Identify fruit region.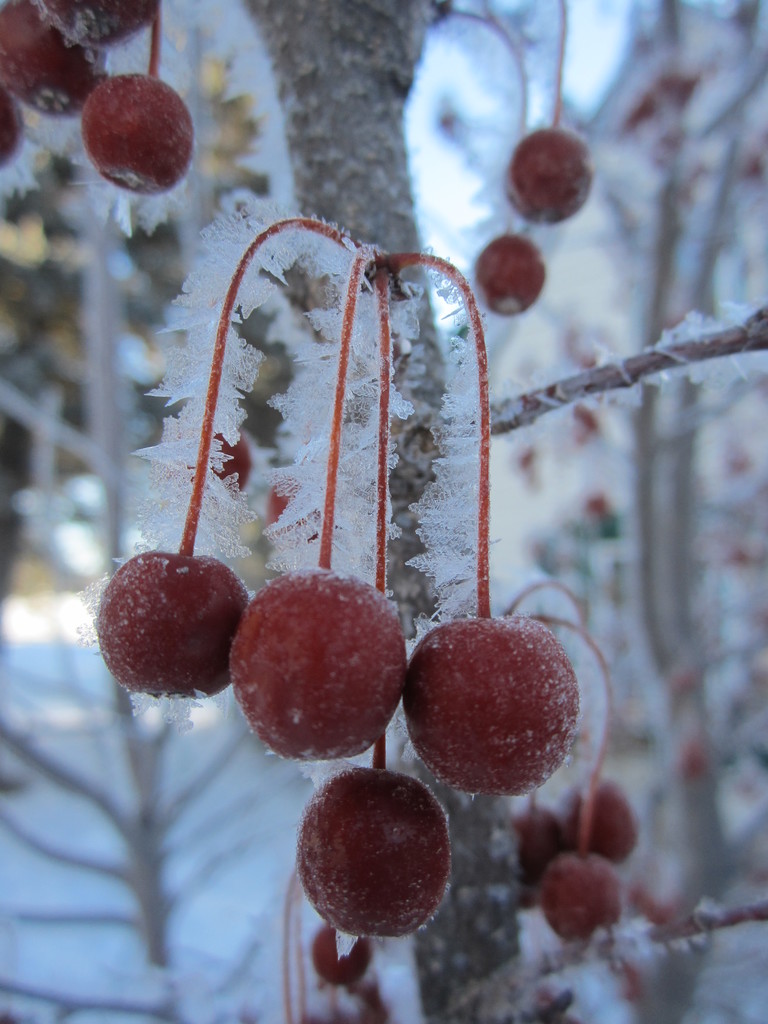
Region: box(84, 70, 193, 204).
